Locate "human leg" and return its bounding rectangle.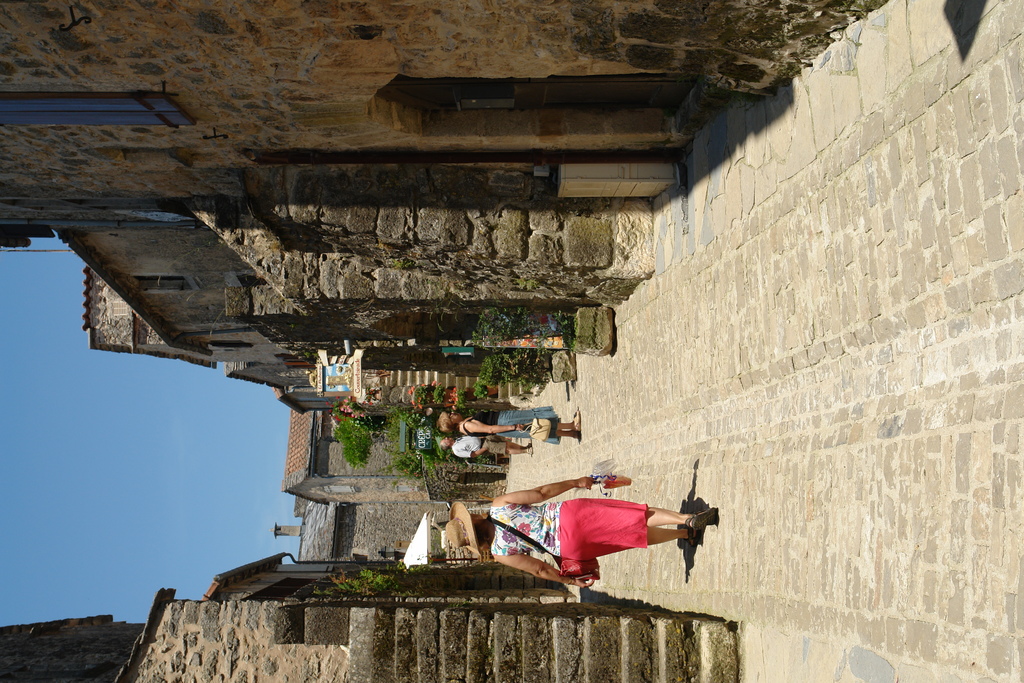
<region>559, 498, 718, 557</region>.
